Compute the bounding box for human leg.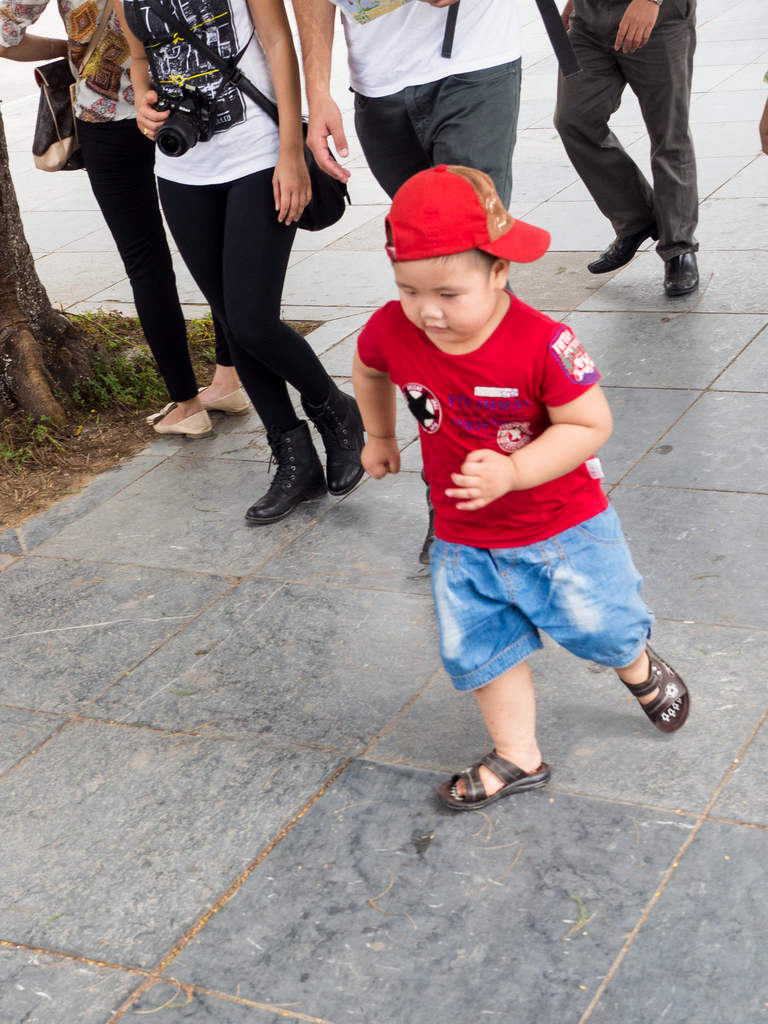
[550,0,652,278].
